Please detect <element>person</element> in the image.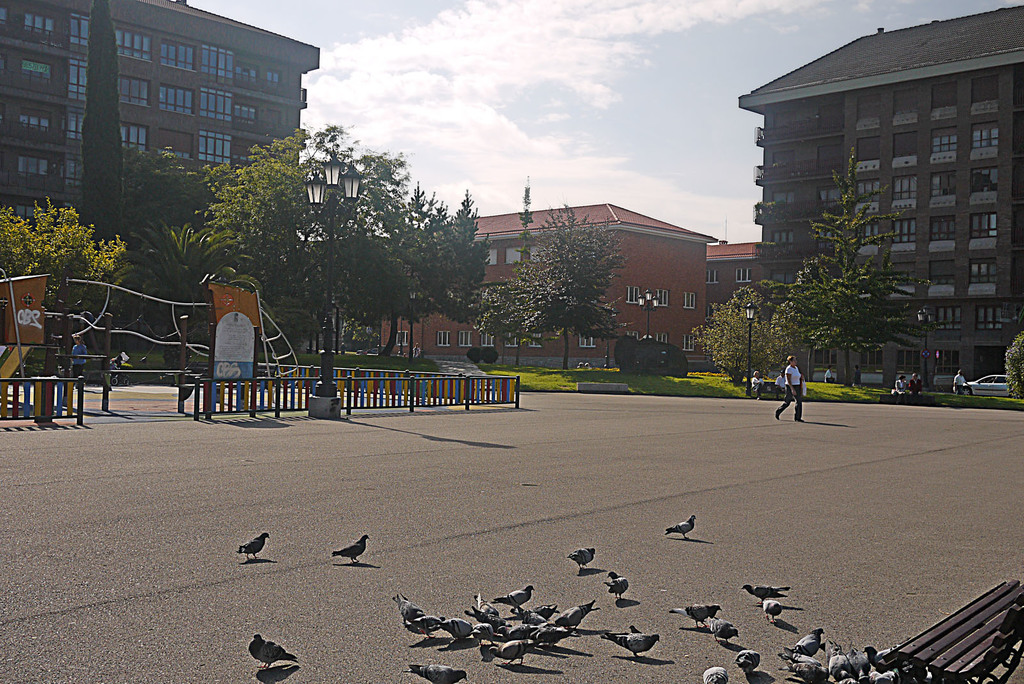
pyautogui.locateOnScreen(781, 361, 826, 431).
